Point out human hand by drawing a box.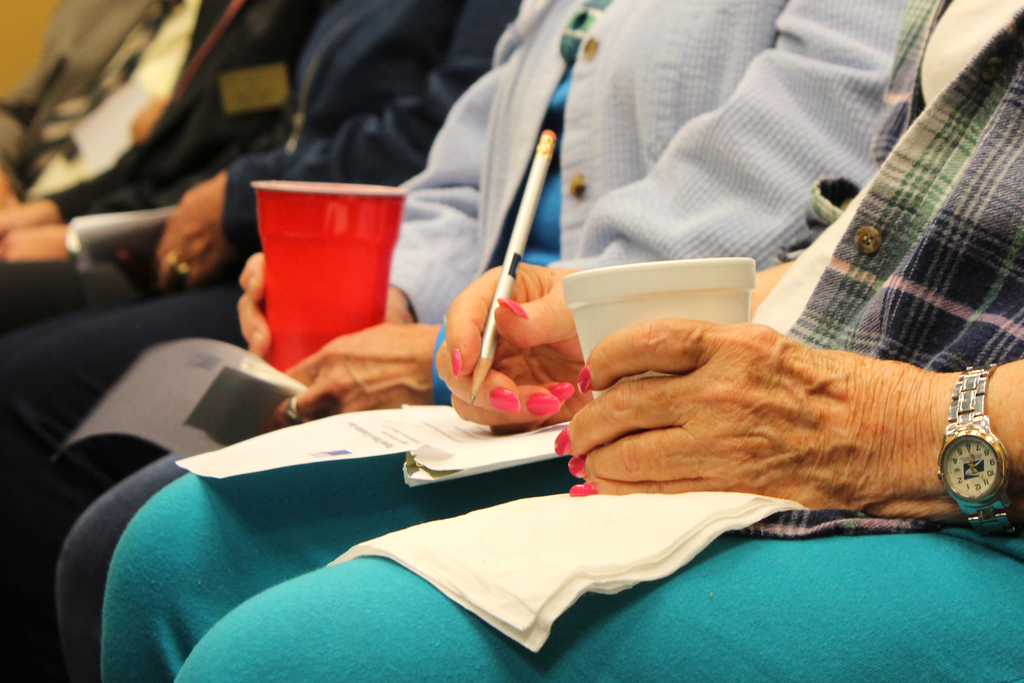
<box>255,318,443,434</box>.
